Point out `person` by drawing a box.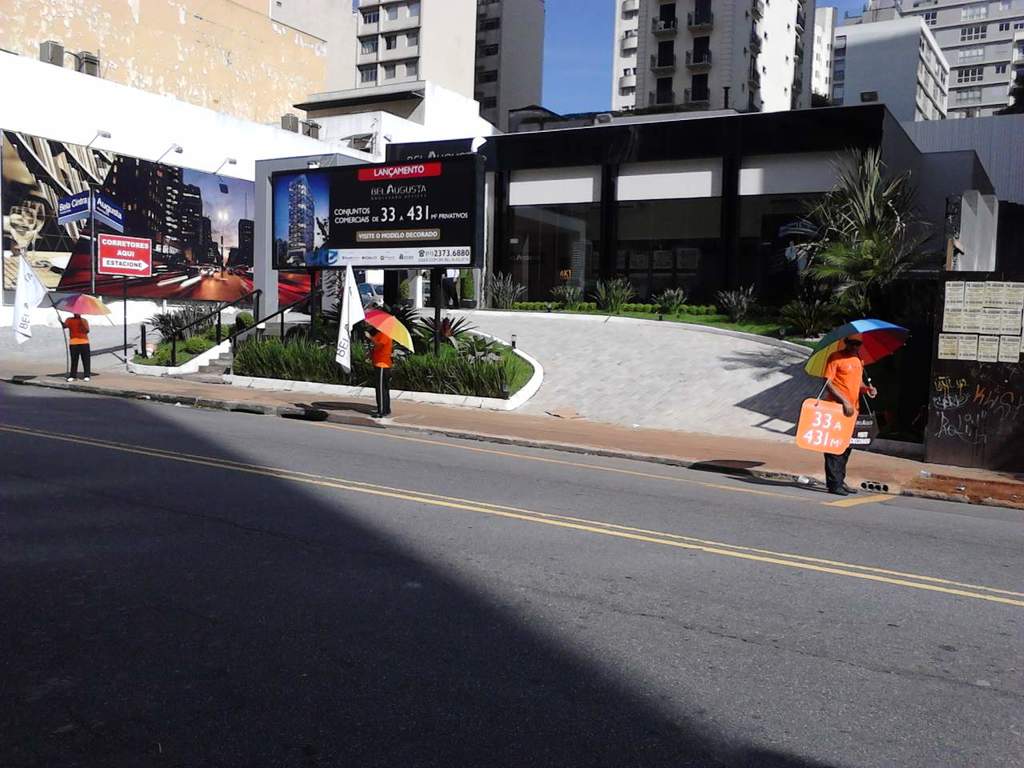
(left=796, top=245, right=806, bottom=283).
